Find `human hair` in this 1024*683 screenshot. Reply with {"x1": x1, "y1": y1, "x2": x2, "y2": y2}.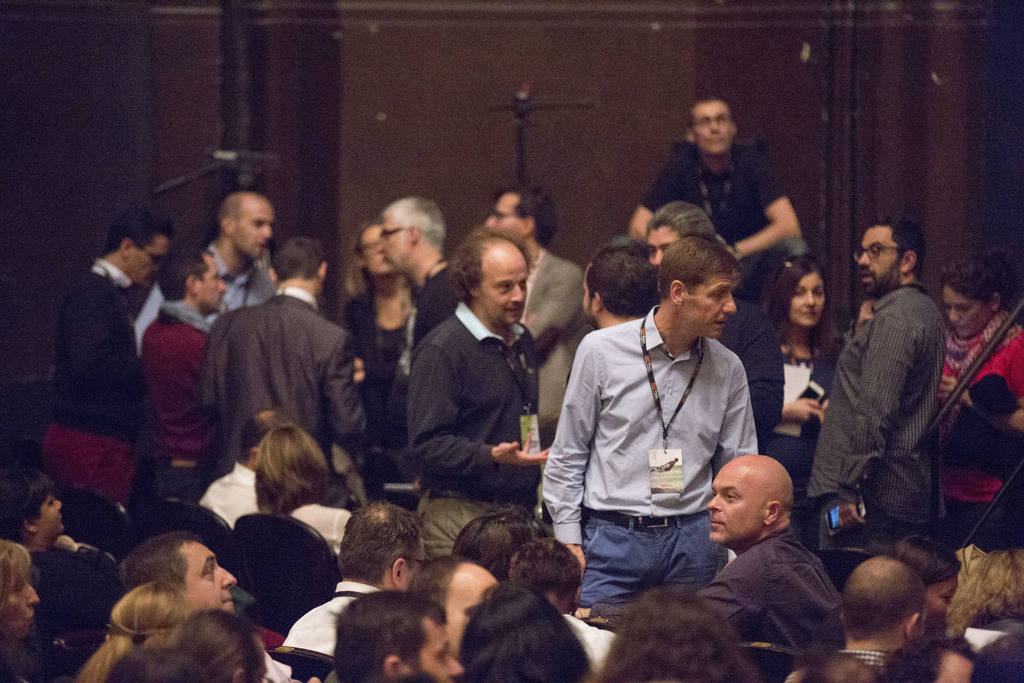
{"x1": 656, "y1": 235, "x2": 744, "y2": 300}.
